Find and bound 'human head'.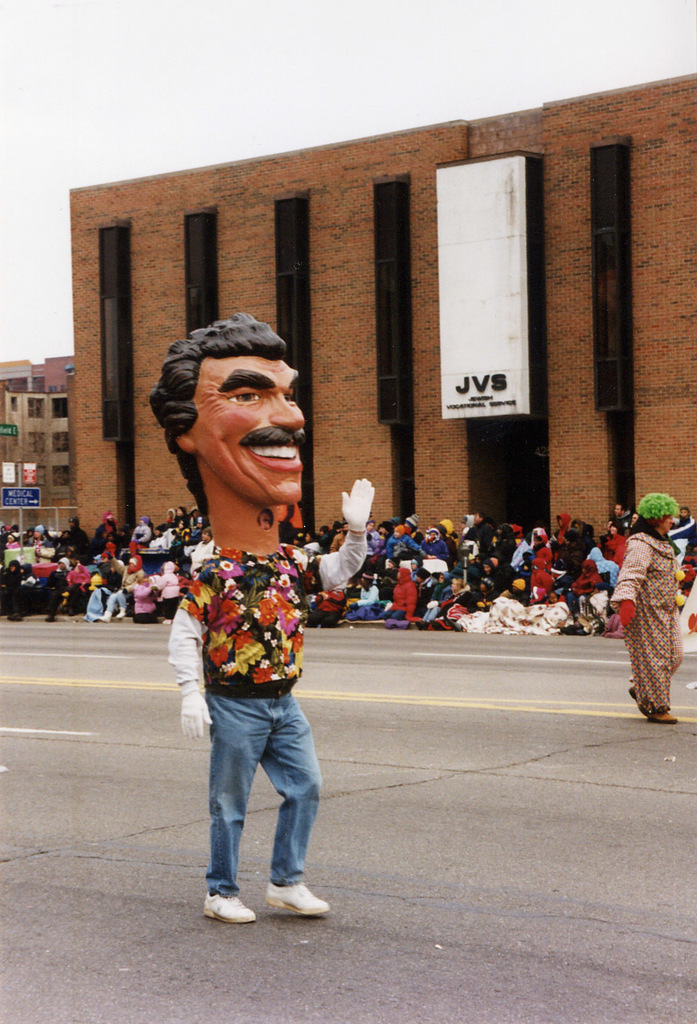
Bound: [x1=674, y1=505, x2=692, y2=531].
